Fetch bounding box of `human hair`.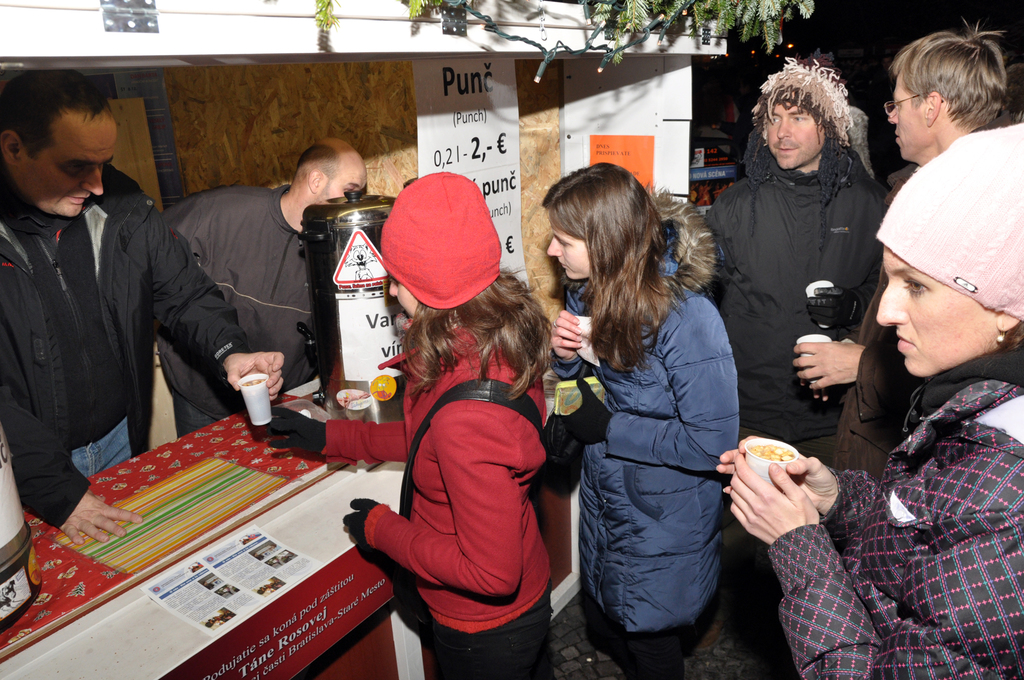
Bbox: (395, 262, 557, 397).
